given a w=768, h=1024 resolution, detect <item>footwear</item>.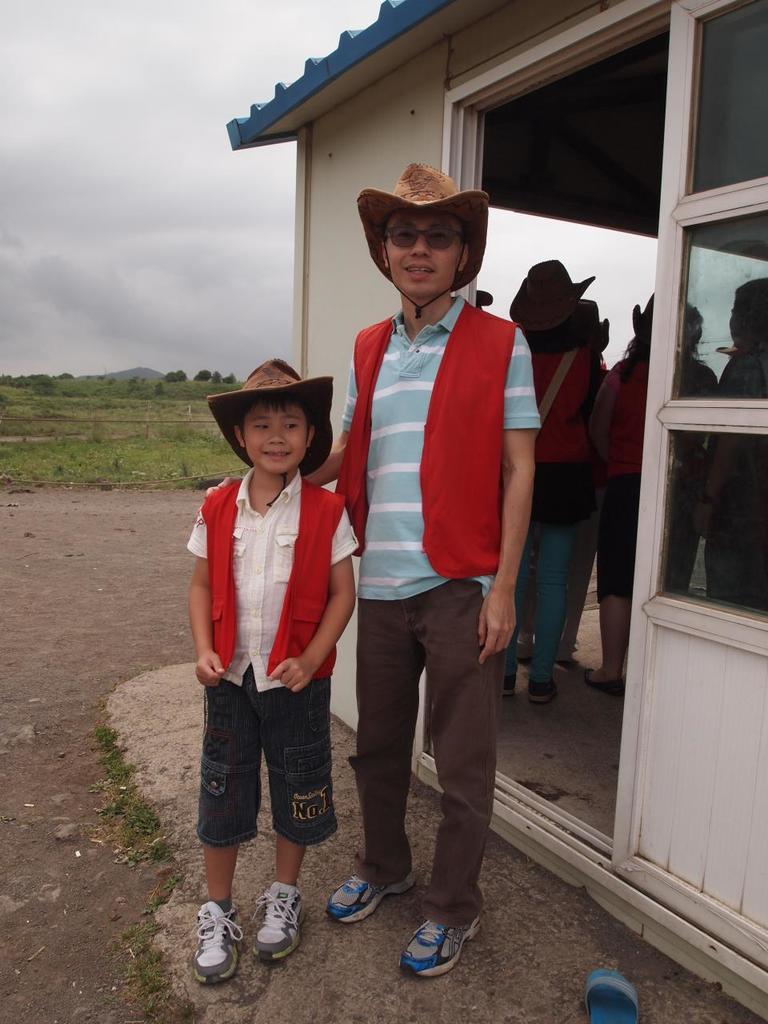
box=[500, 670, 518, 691].
